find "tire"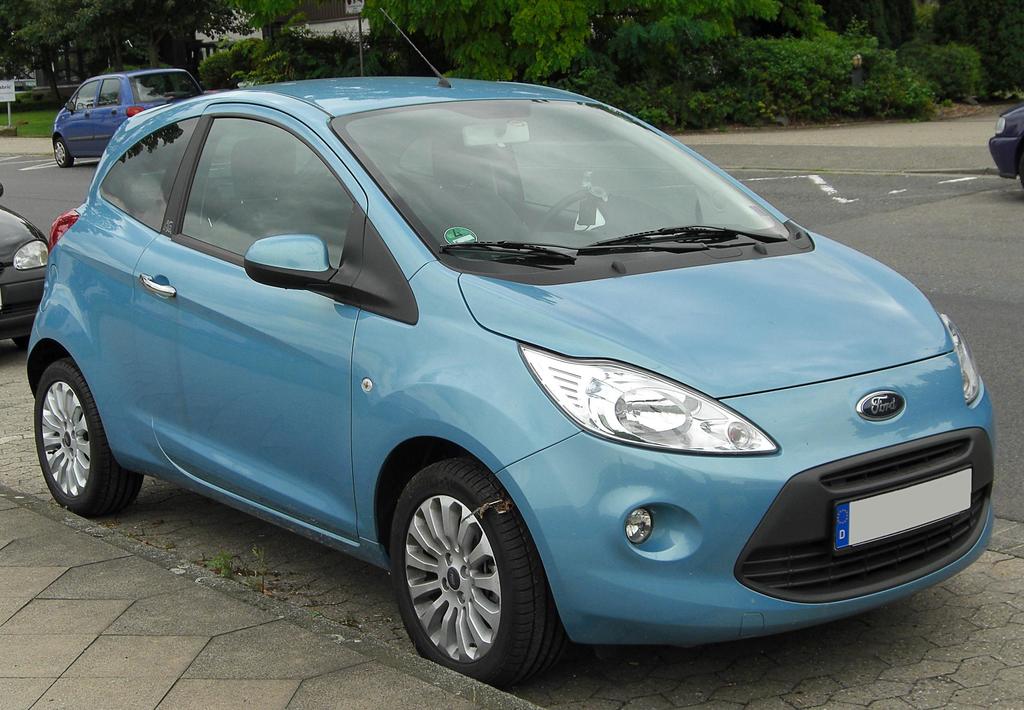
[x1=388, y1=458, x2=568, y2=690]
